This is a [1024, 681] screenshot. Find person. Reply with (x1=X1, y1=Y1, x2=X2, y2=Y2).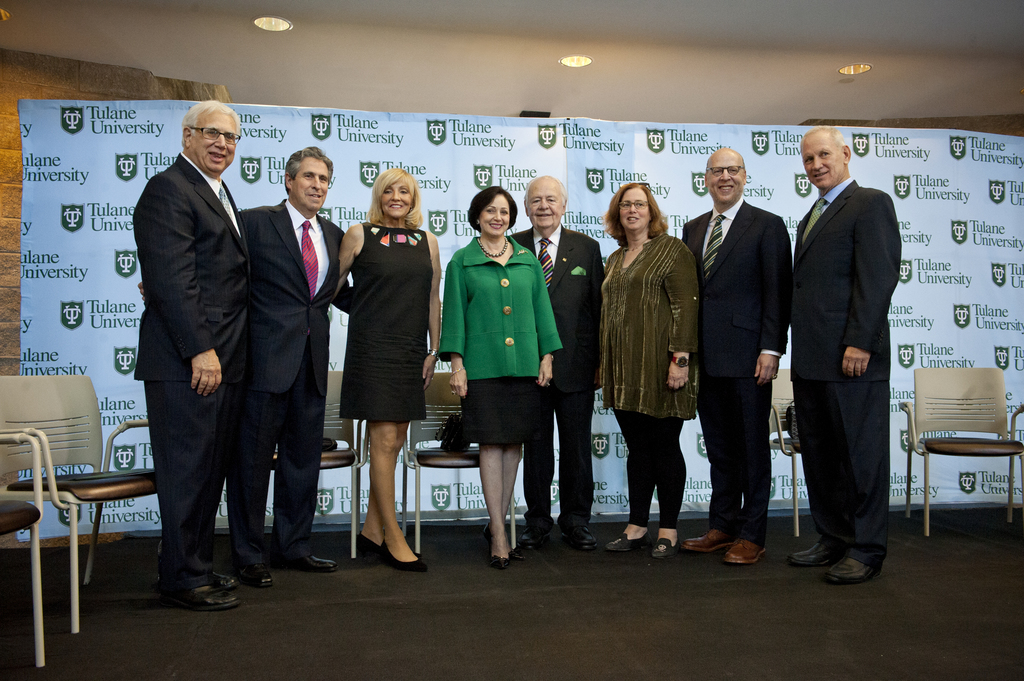
(x1=236, y1=138, x2=351, y2=594).
